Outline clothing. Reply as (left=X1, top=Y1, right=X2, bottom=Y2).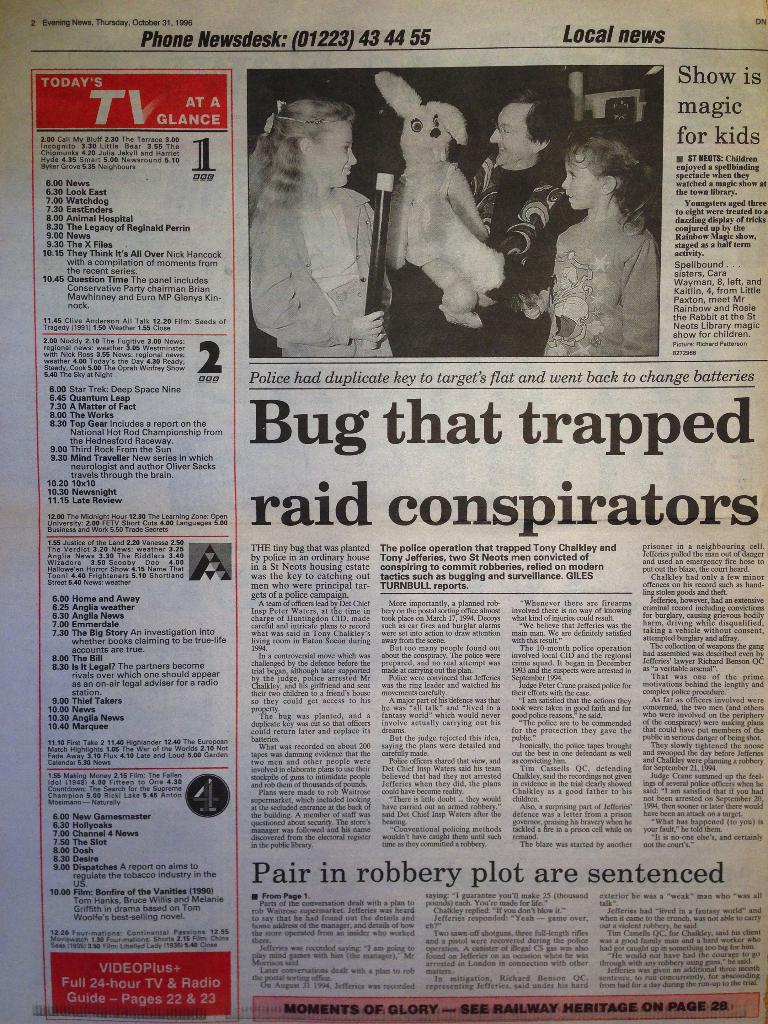
(left=382, top=157, right=591, bottom=351).
